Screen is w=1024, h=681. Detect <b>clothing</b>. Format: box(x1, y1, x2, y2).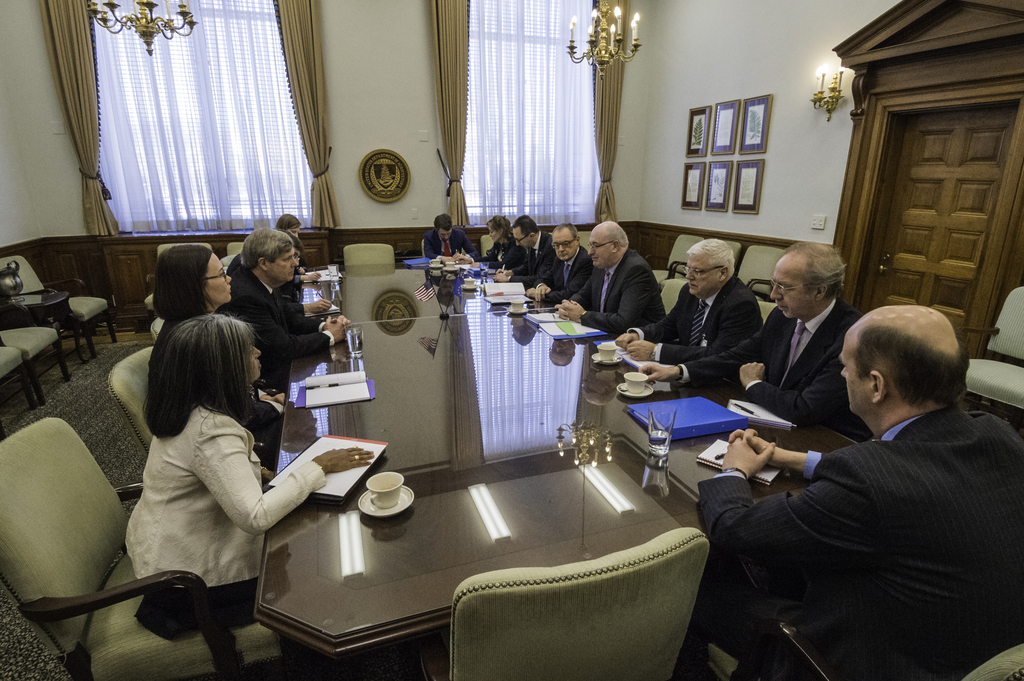
box(676, 287, 858, 422).
